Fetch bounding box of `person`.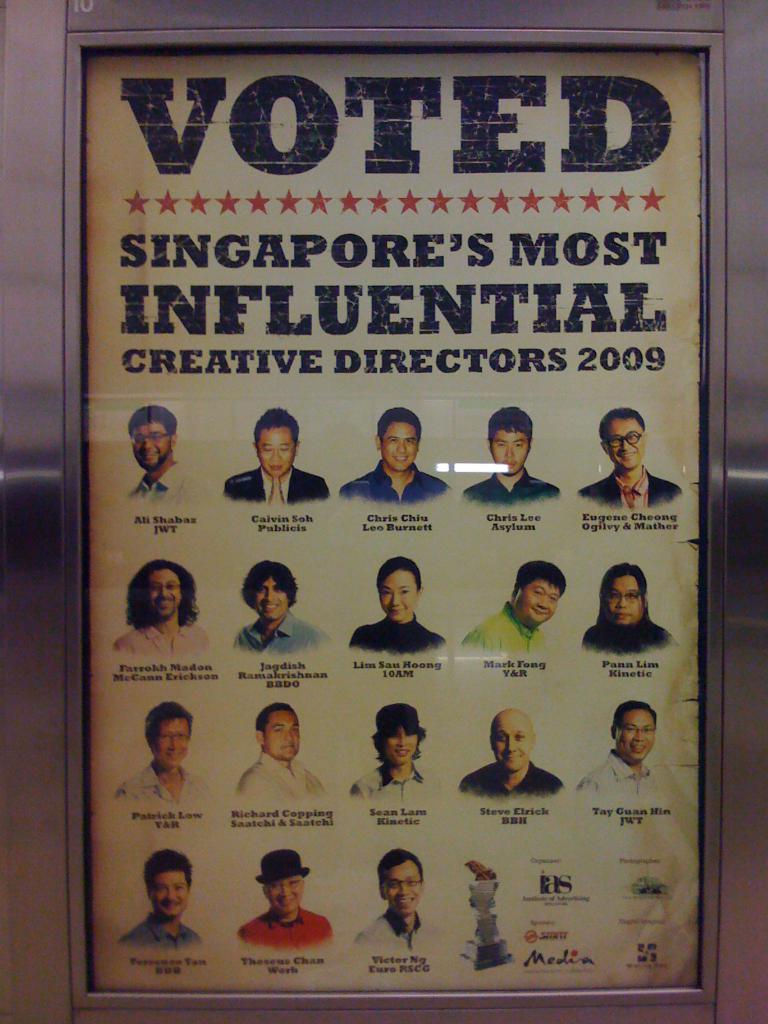
Bbox: (217,408,334,504).
